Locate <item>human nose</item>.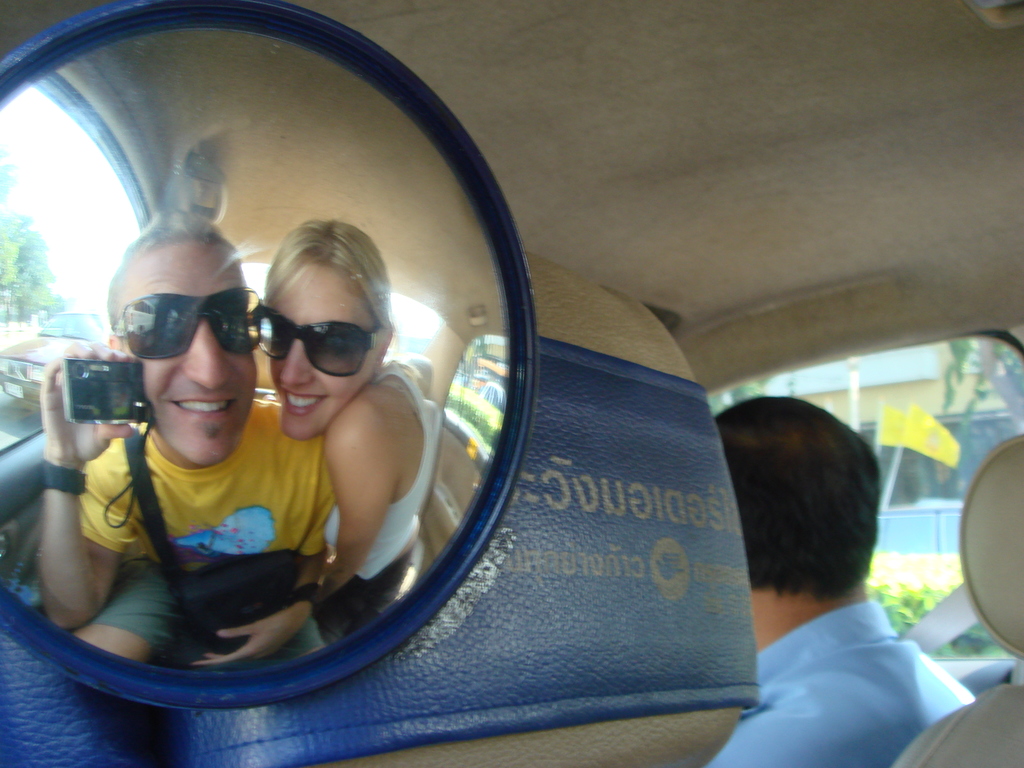
Bounding box: <box>182,317,237,390</box>.
